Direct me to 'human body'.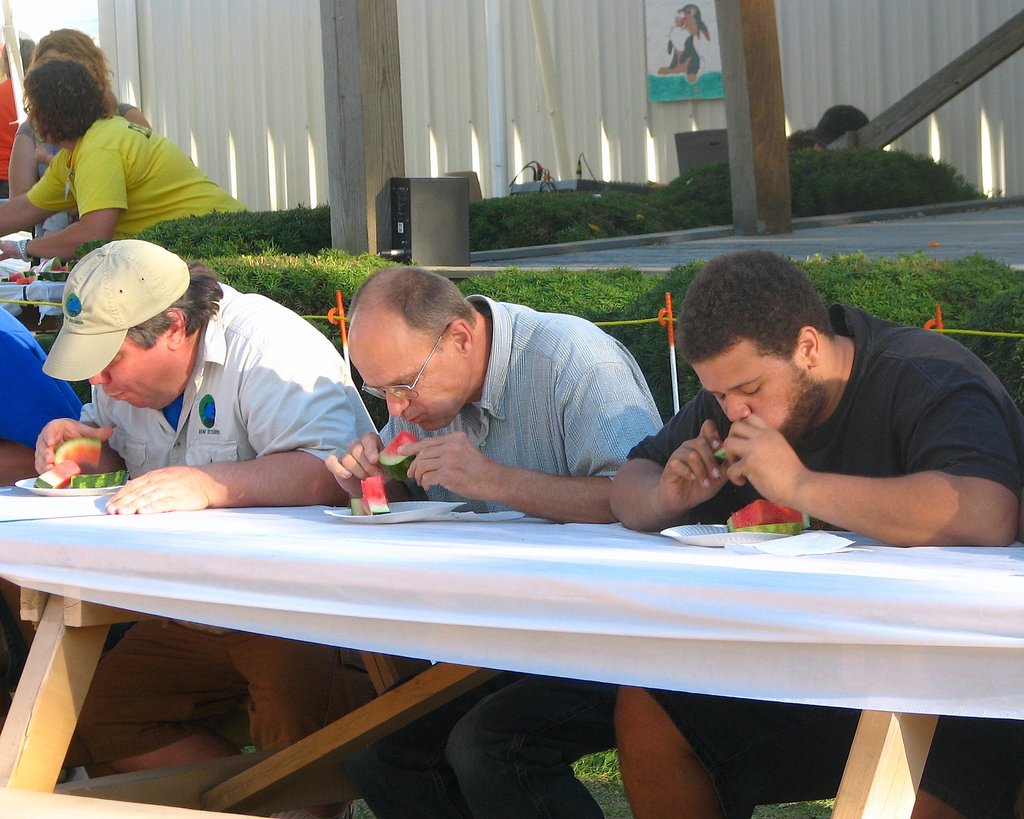
Direction: pyautogui.locateOnScreen(605, 241, 1023, 818).
